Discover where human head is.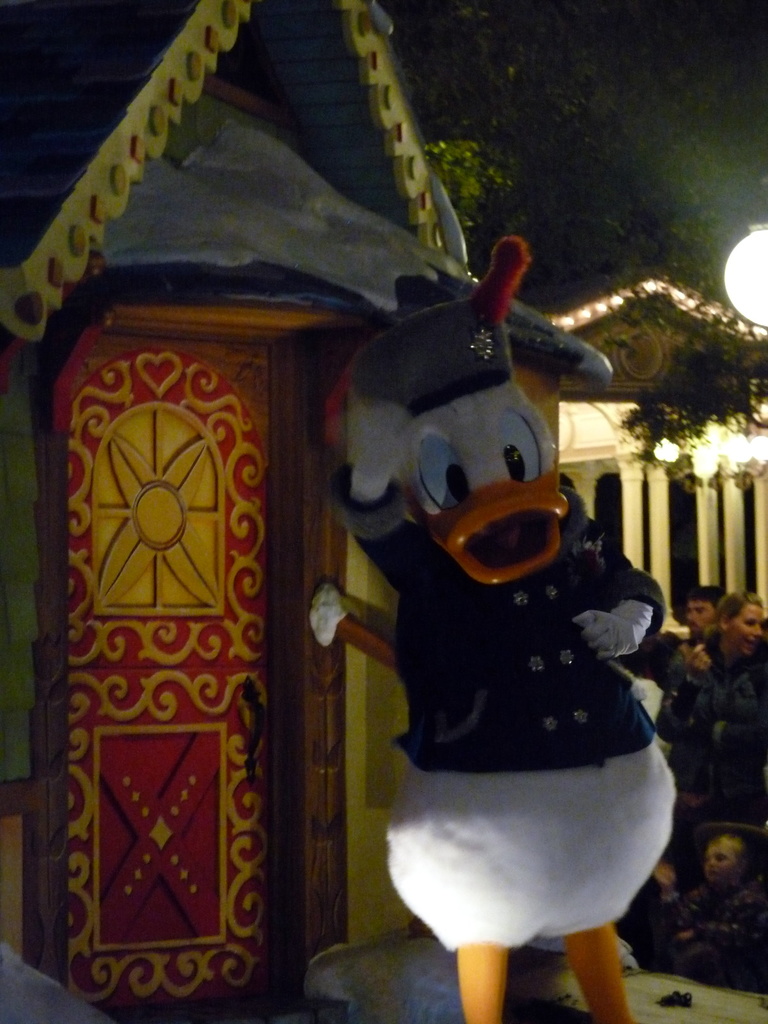
Discovered at crop(701, 833, 749, 888).
